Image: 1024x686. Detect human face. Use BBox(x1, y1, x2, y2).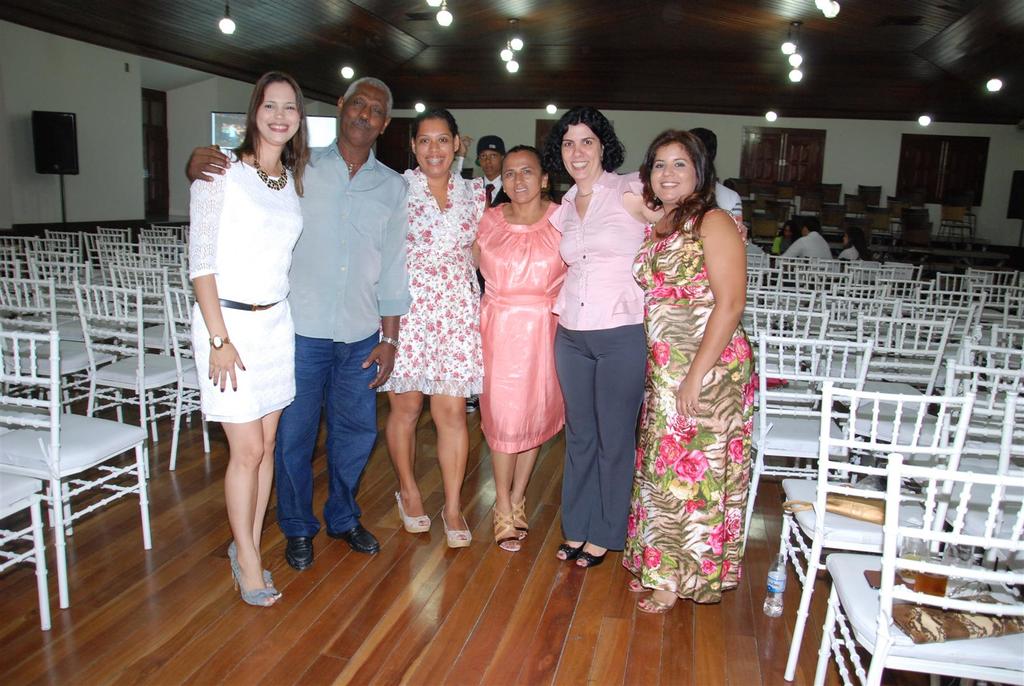
BBox(562, 118, 602, 177).
